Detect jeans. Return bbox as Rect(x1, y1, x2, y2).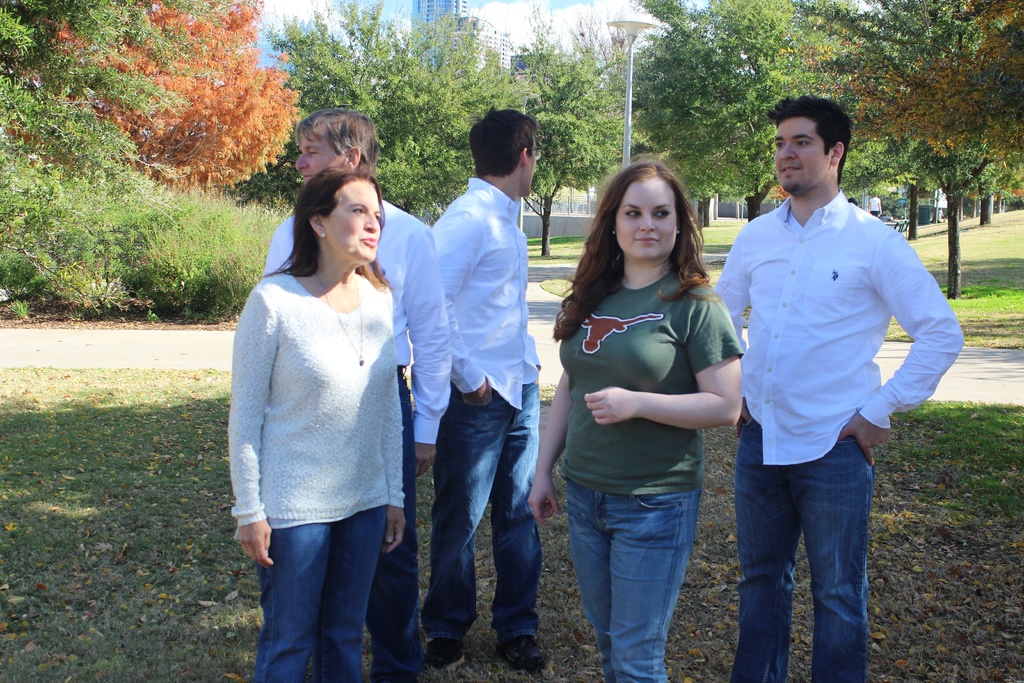
Rect(421, 386, 541, 645).
